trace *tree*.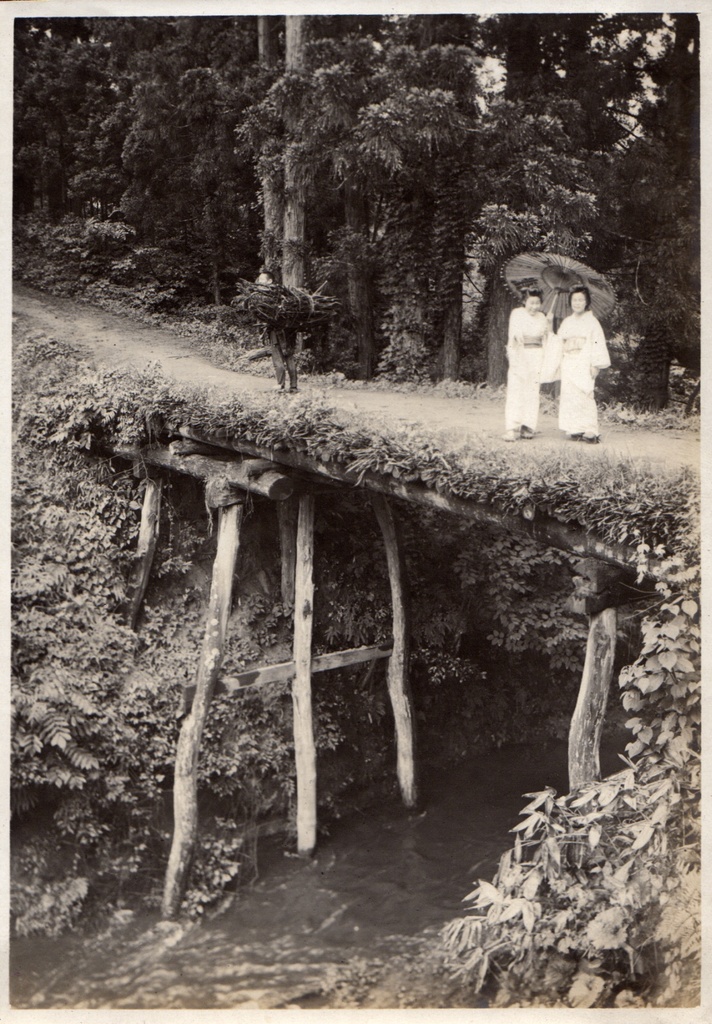
Traced to [left=420, top=45, right=494, bottom=125].
